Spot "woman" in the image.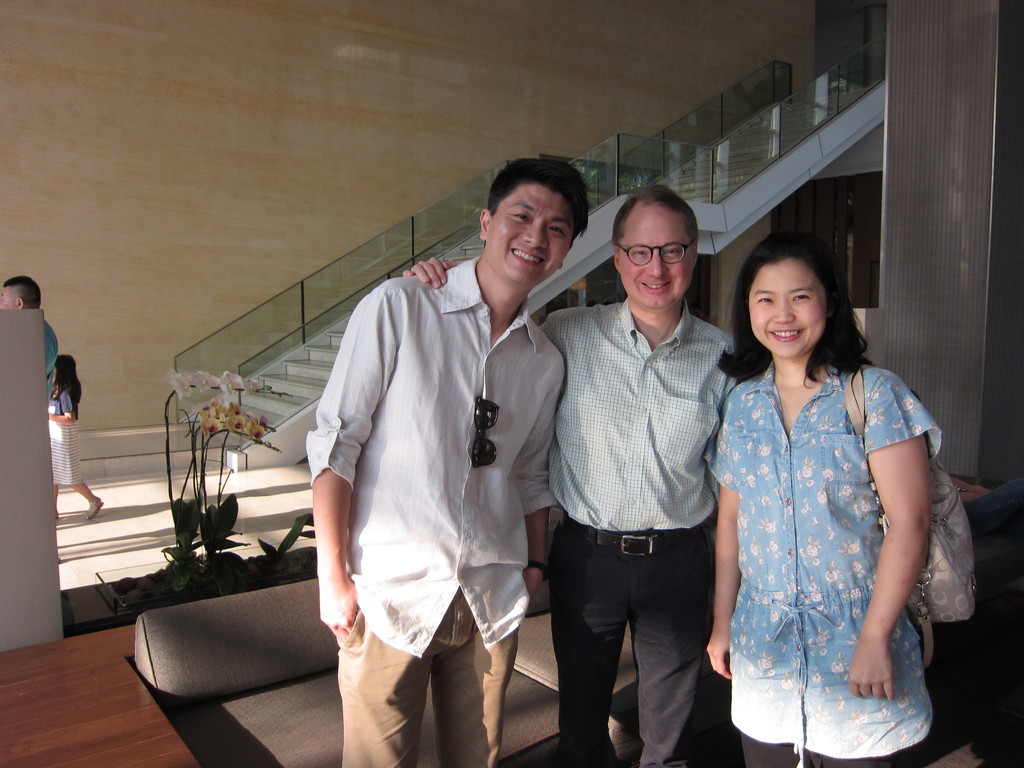
"woman" found at bbox(696, 209, 949, 767).
